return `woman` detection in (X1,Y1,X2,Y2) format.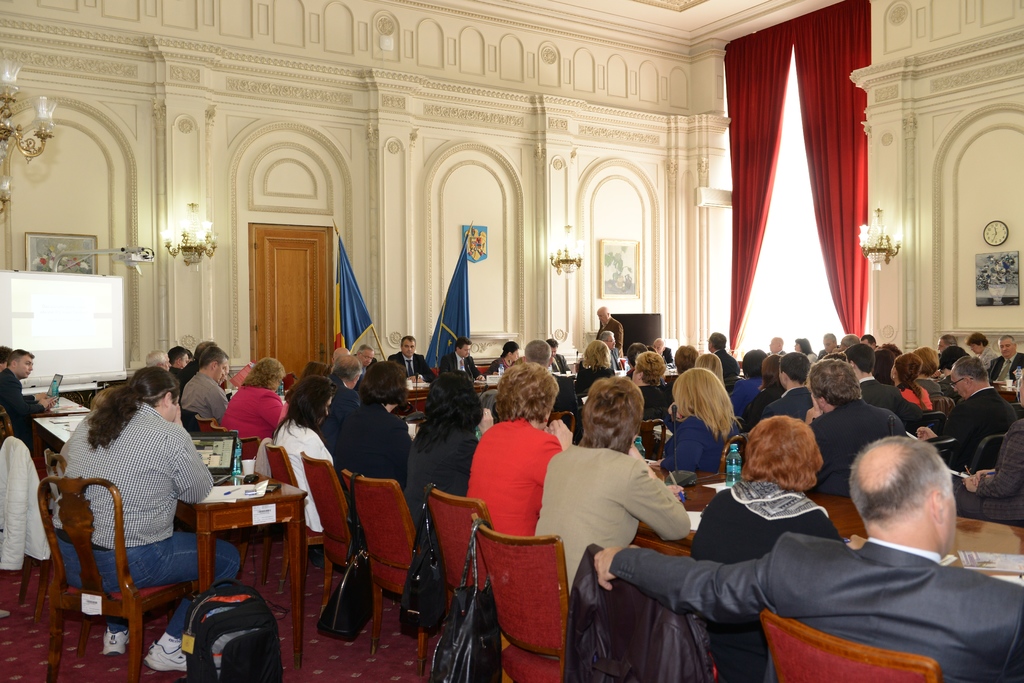
(646,369,744,476).
